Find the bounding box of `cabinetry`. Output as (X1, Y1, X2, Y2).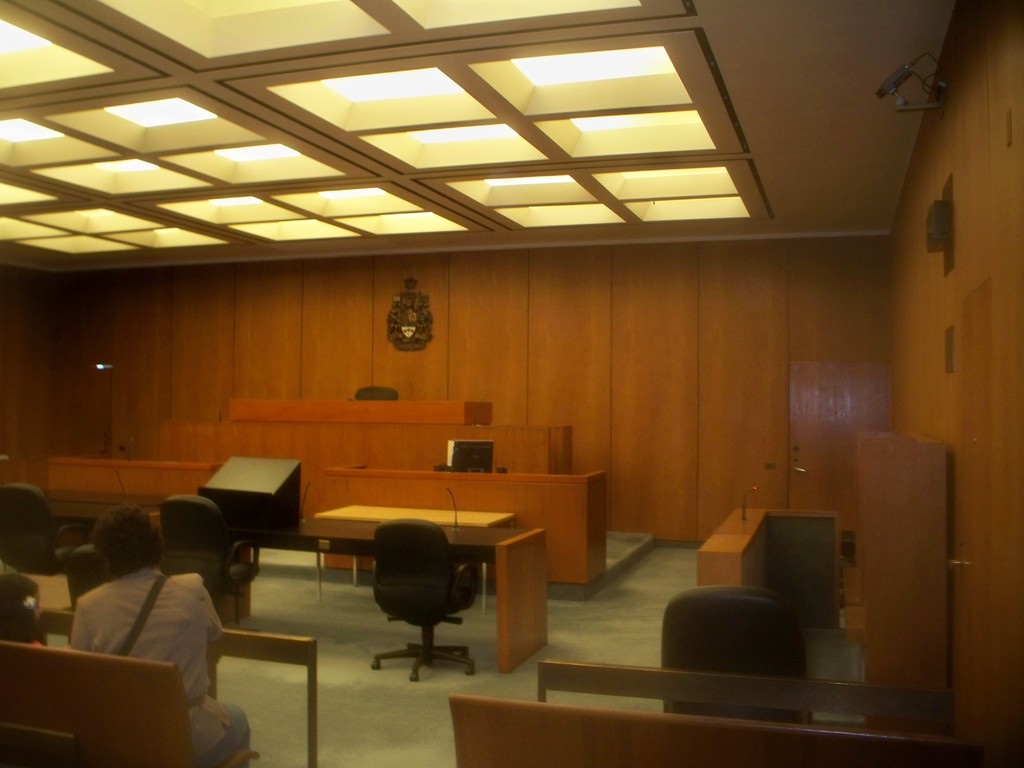
(697, 498, 845, 621).
